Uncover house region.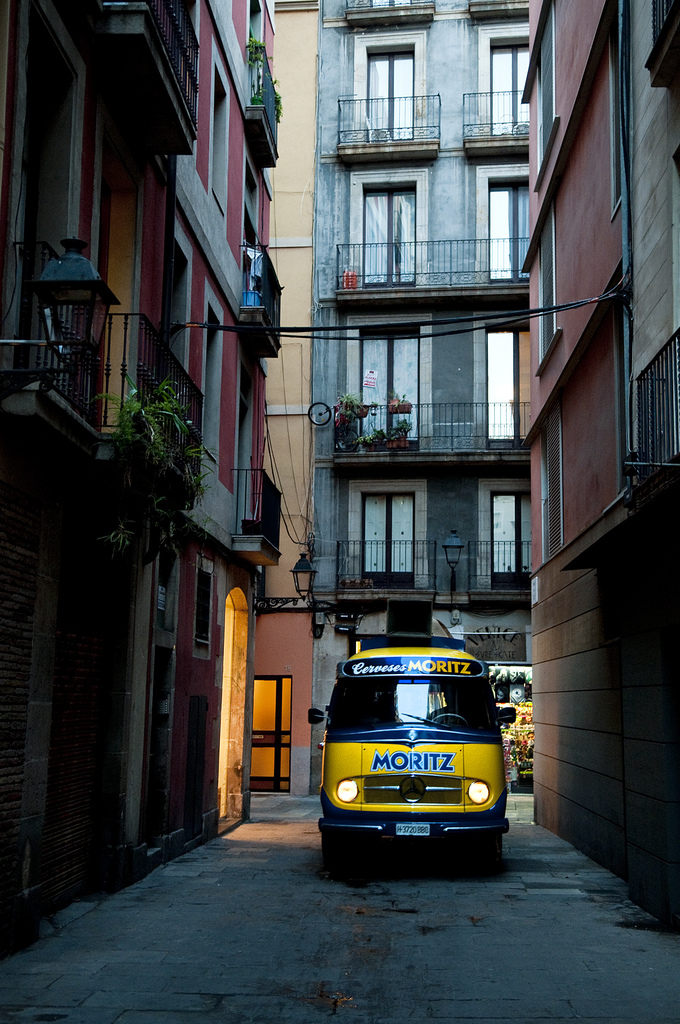
Uncovered: <box>0,0,679,1023</box>.
